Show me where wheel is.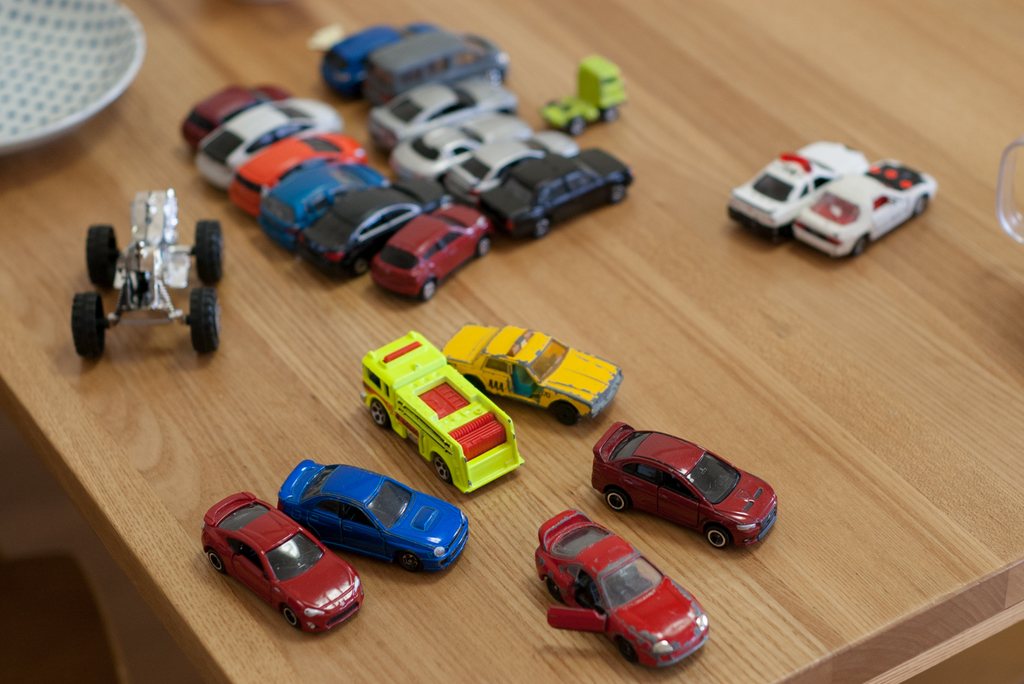
wheel is at <bbox>396, 549, 420, 572</bbox>.
